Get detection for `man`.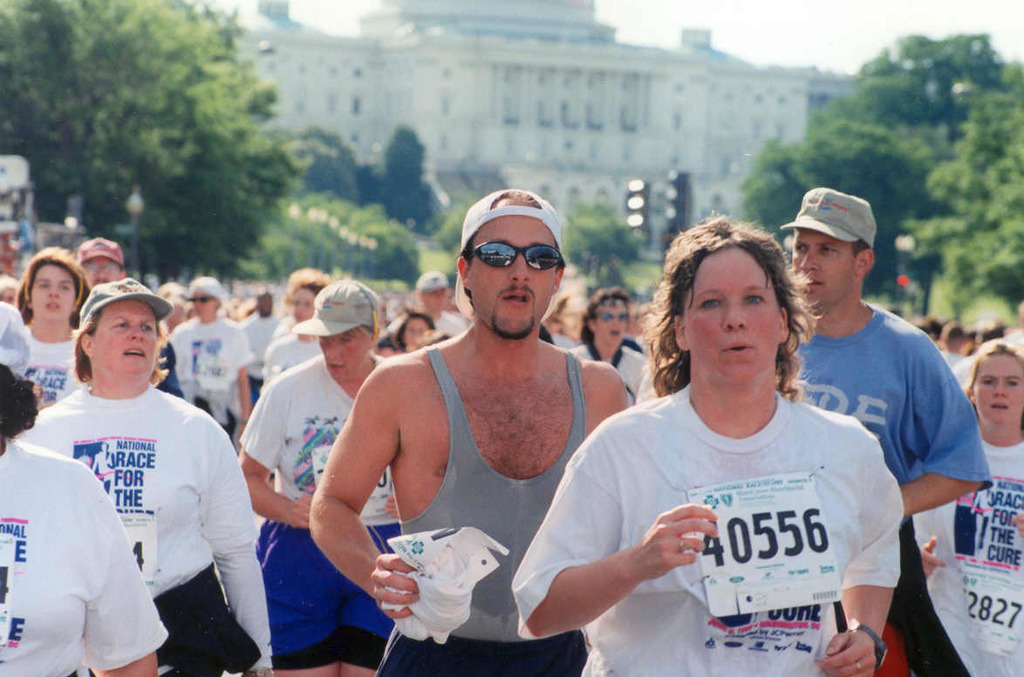
Detection: Rect(79, 236, 129, 292).
